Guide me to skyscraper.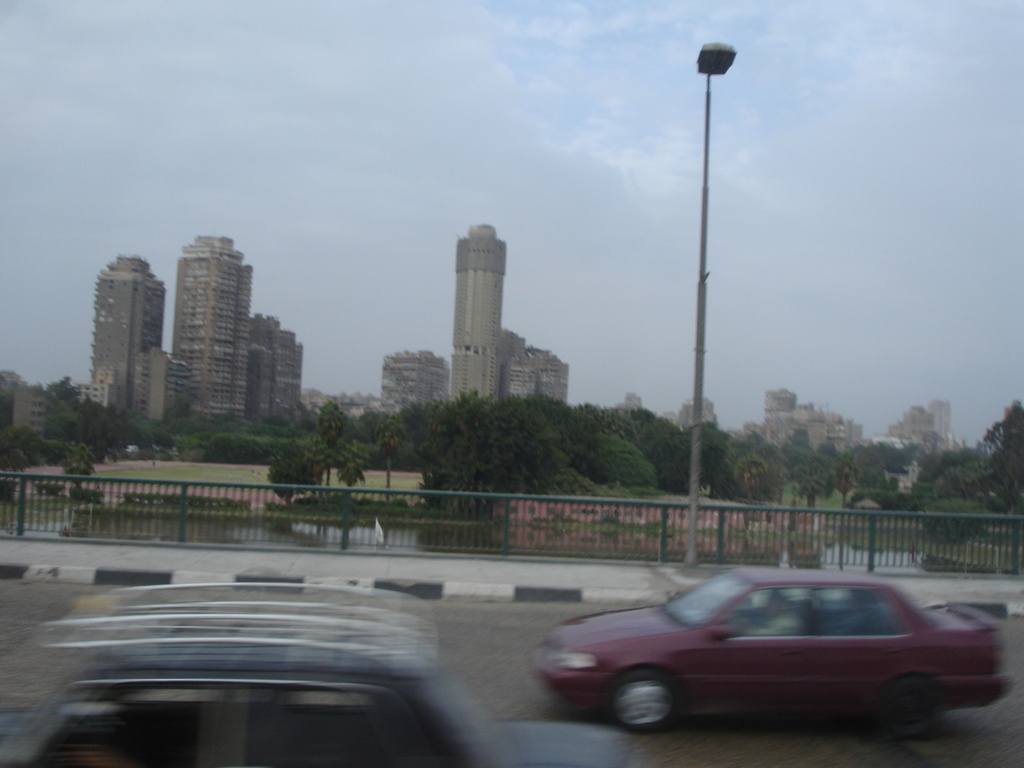
Guidance: 456/223/506/397.
